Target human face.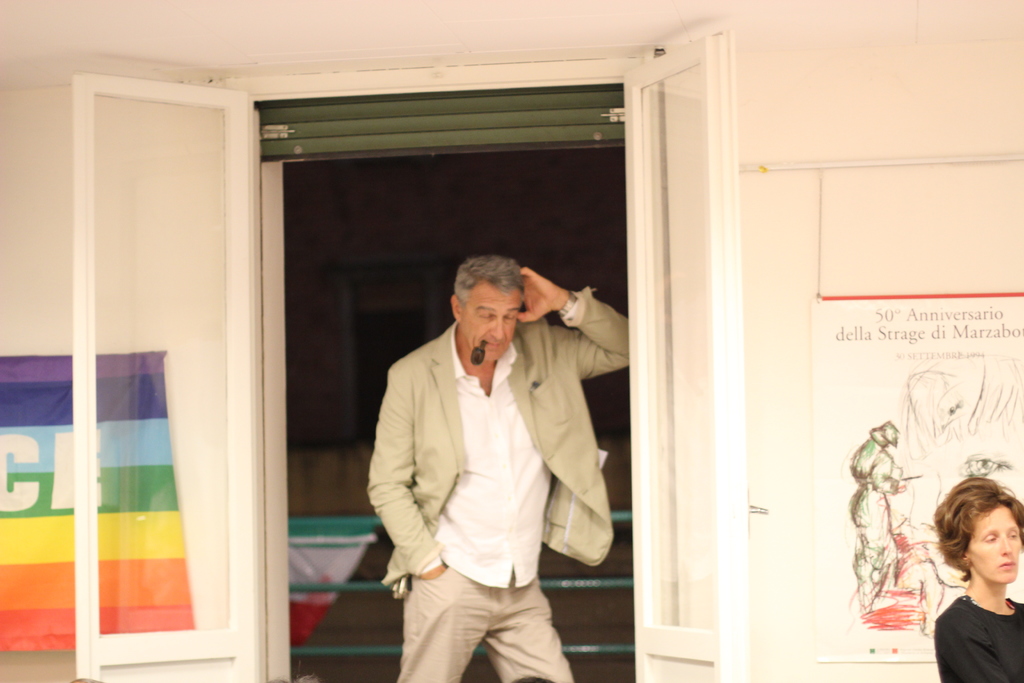
Target region: {"left": 967, "top": 508, "right": 1022, "bottom": 583}.
